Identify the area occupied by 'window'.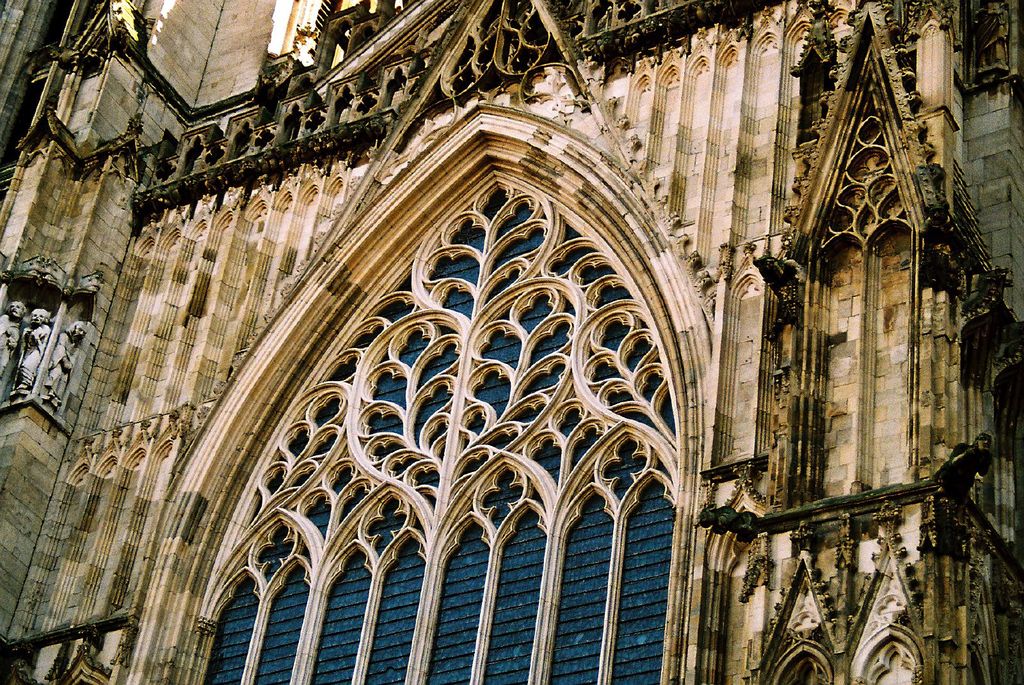
Area: bbox=[194, 177, 676, 684].
